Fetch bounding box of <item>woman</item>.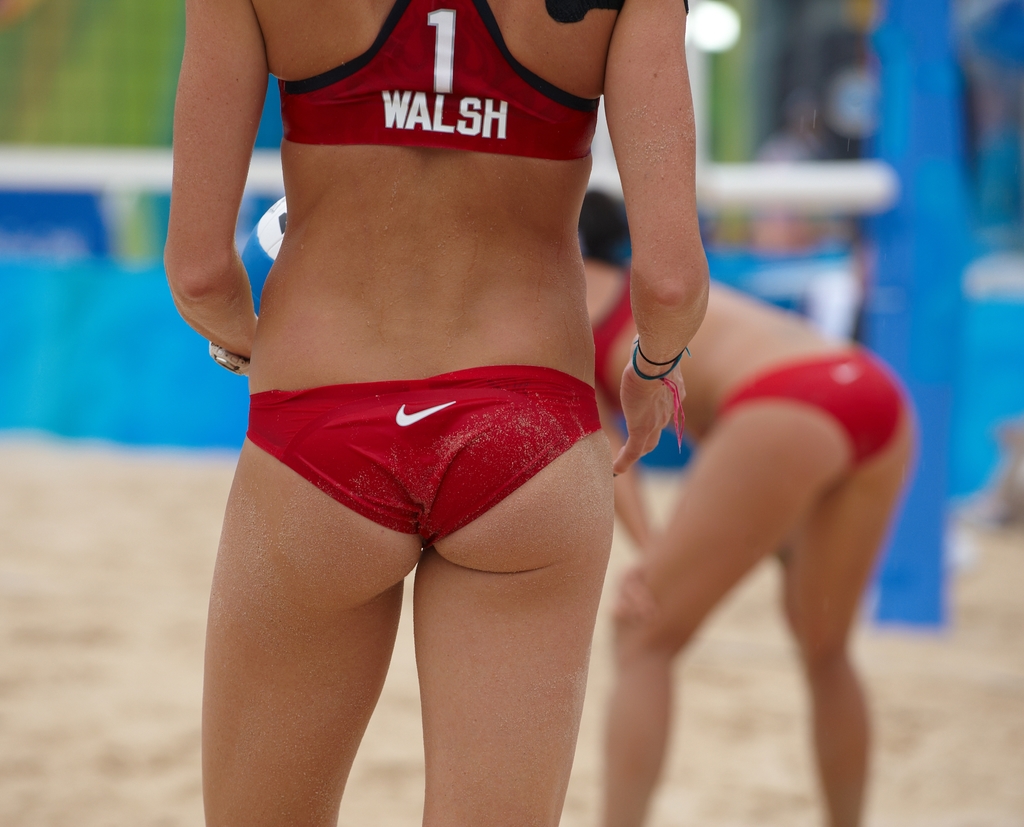
Bbox: l=162, t=0, r=714, b=826.
